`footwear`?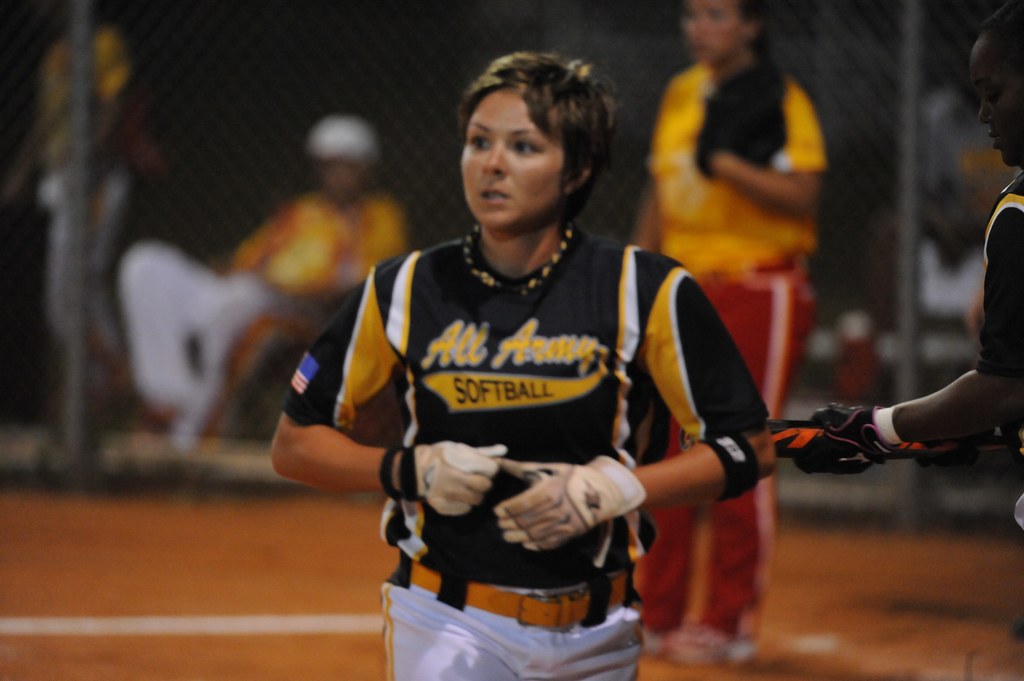
655, 613, 761, 662
